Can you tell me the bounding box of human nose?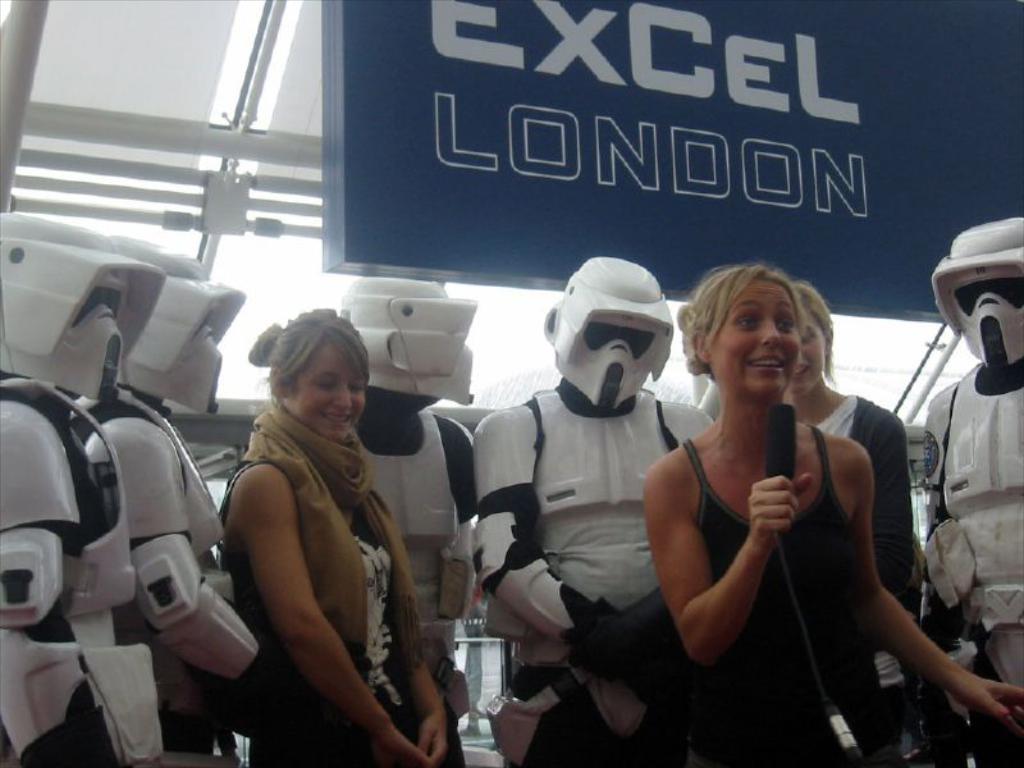
332 387 355 411.
